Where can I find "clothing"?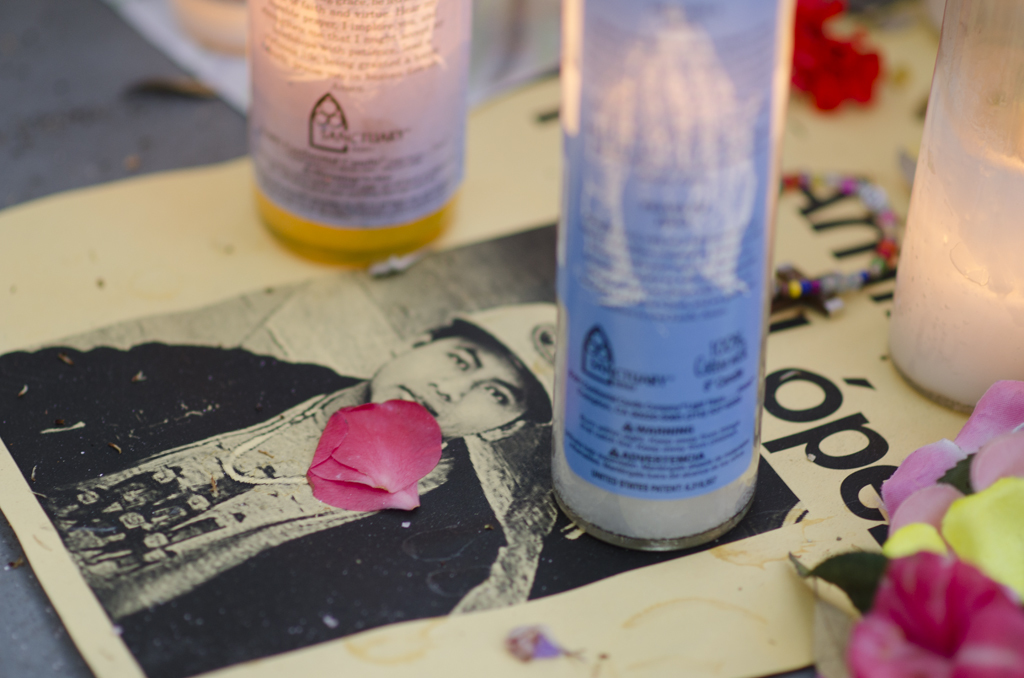
You can find it at 0, 355, 509, 676.
